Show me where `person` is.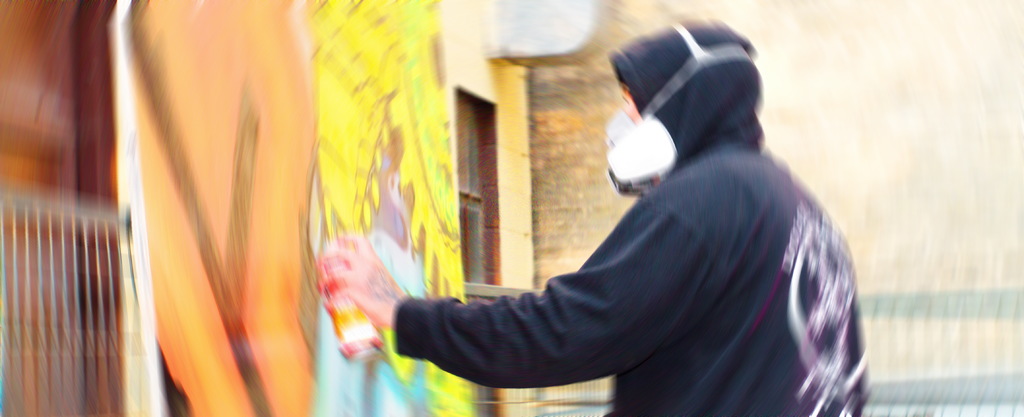
`person` is at [269,24,880,407].
